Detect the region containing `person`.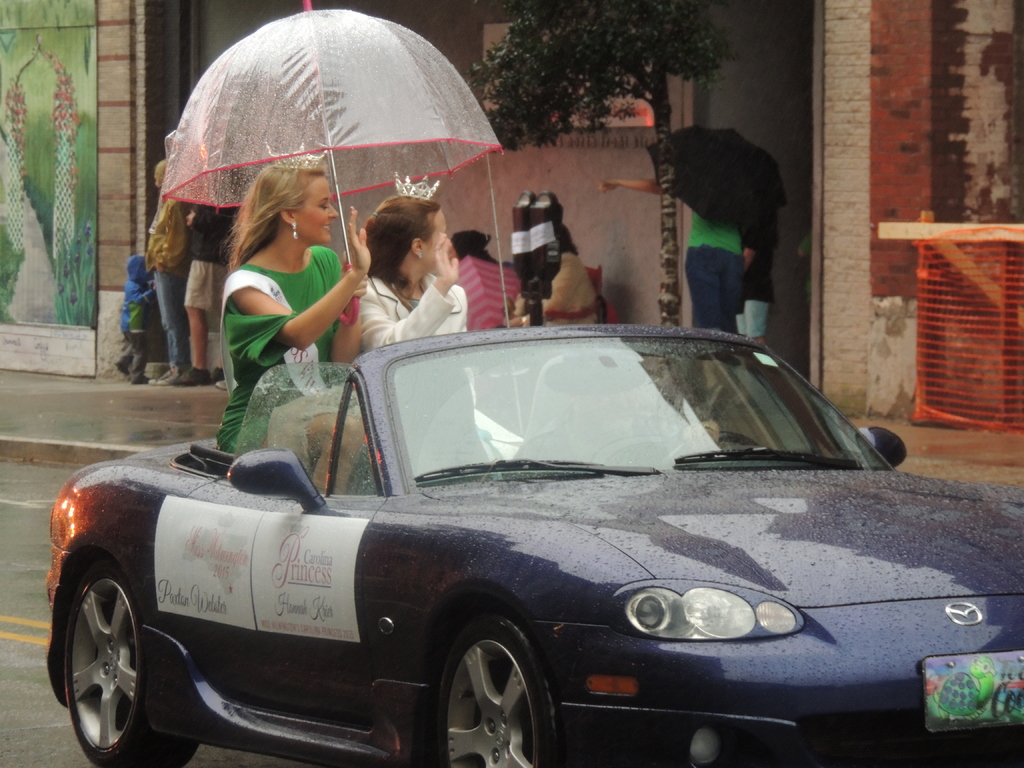
494,223,595,327.
